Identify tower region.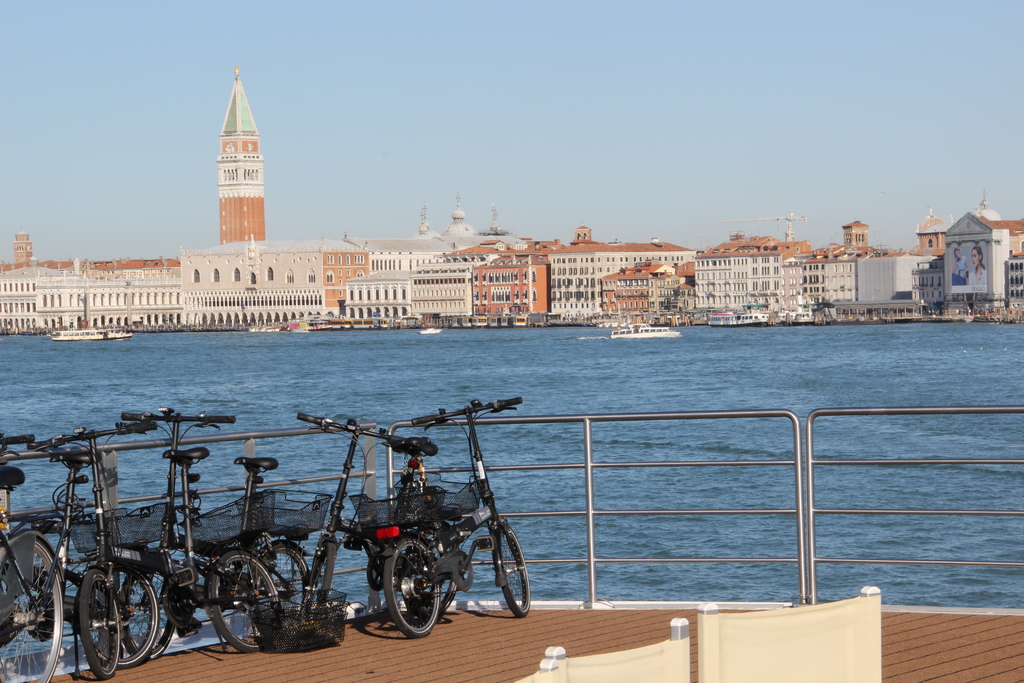
Region: bbox=[12, 235, 36, 267].
